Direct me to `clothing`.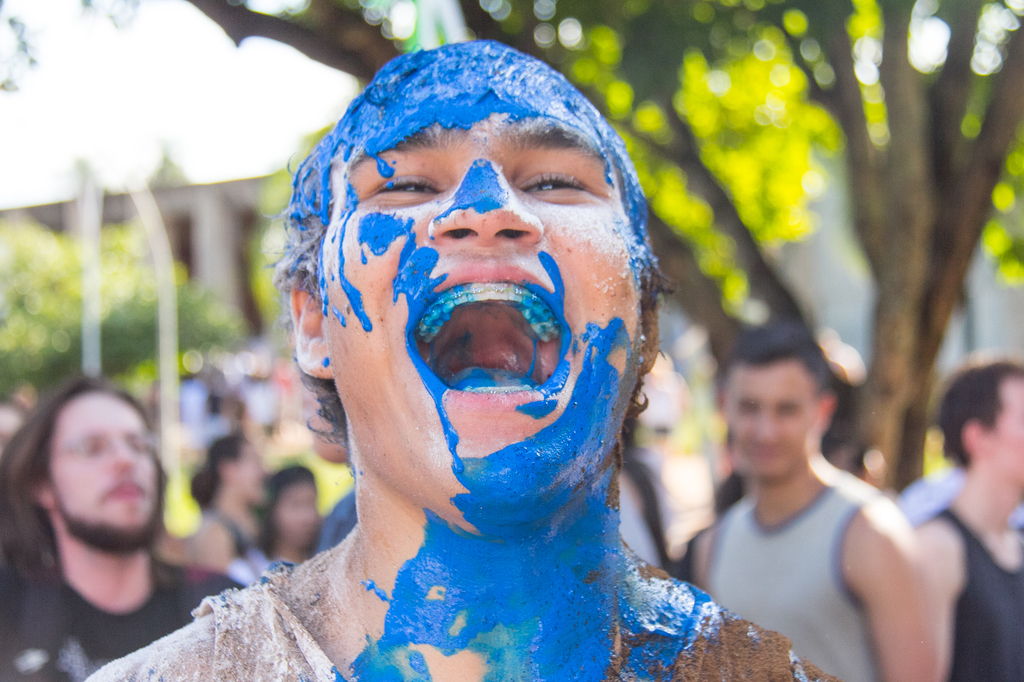
Direction: <bbox>0, 555, 239, 681</bbox>.
